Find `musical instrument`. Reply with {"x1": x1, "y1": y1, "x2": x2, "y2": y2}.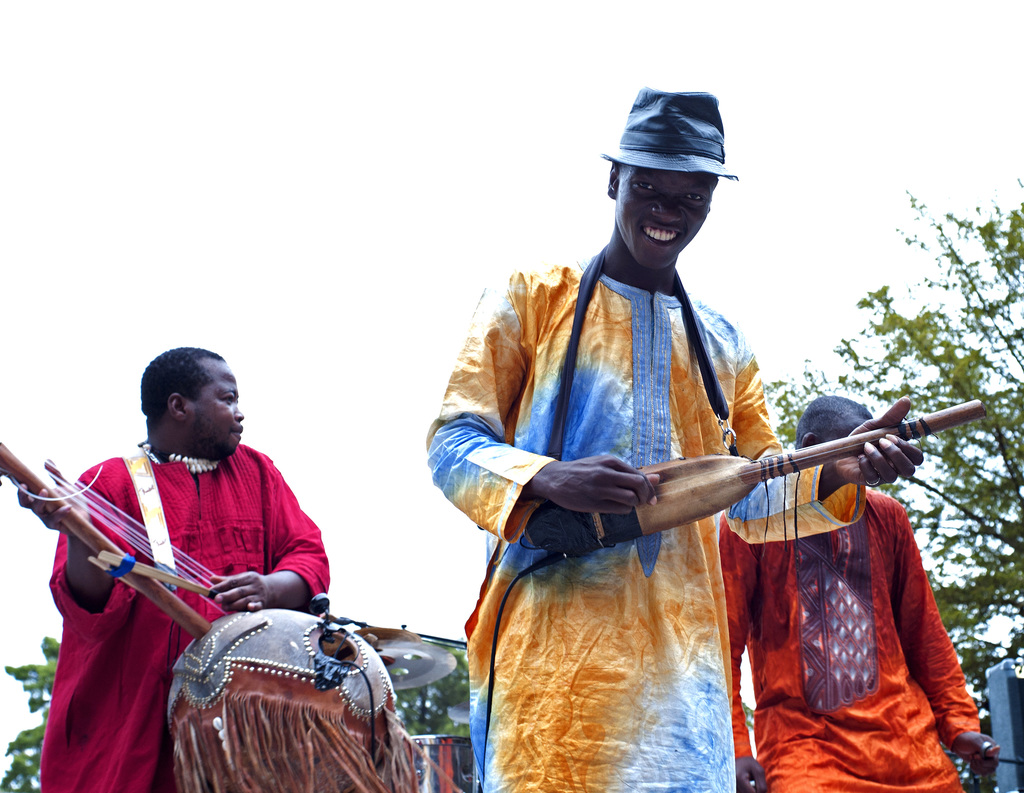
{"x1": 0, "y1": 435, "x2": 474, "y2": 792}.
